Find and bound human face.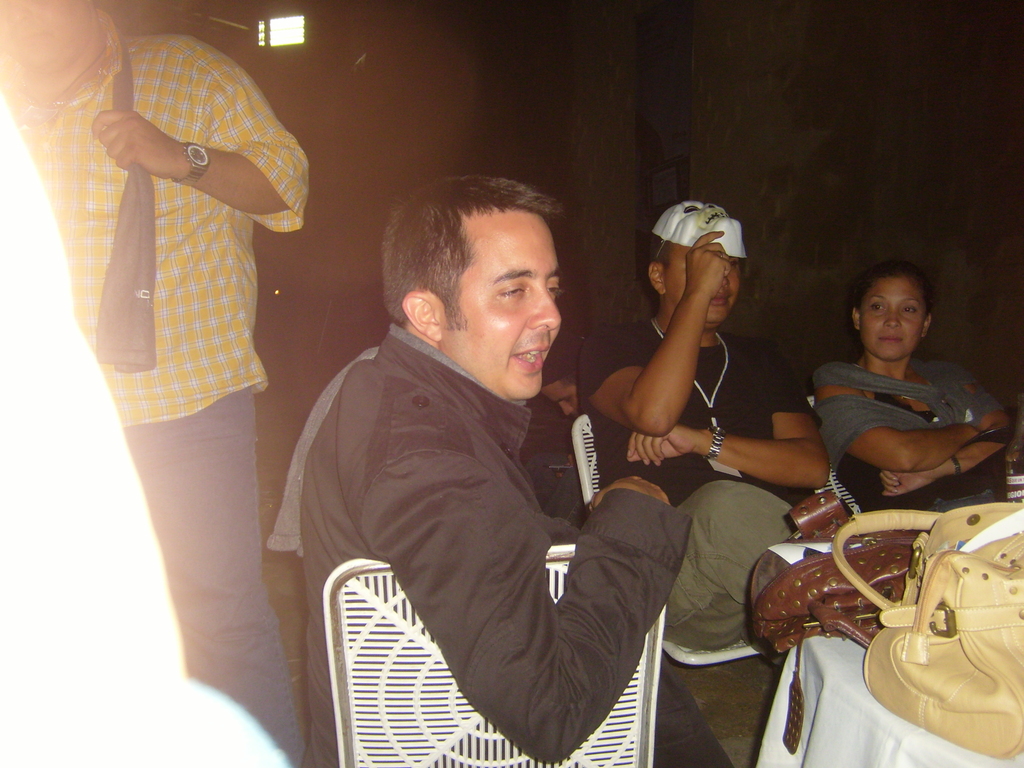
Bound: <region>0, 0, 87, 63</region>.
